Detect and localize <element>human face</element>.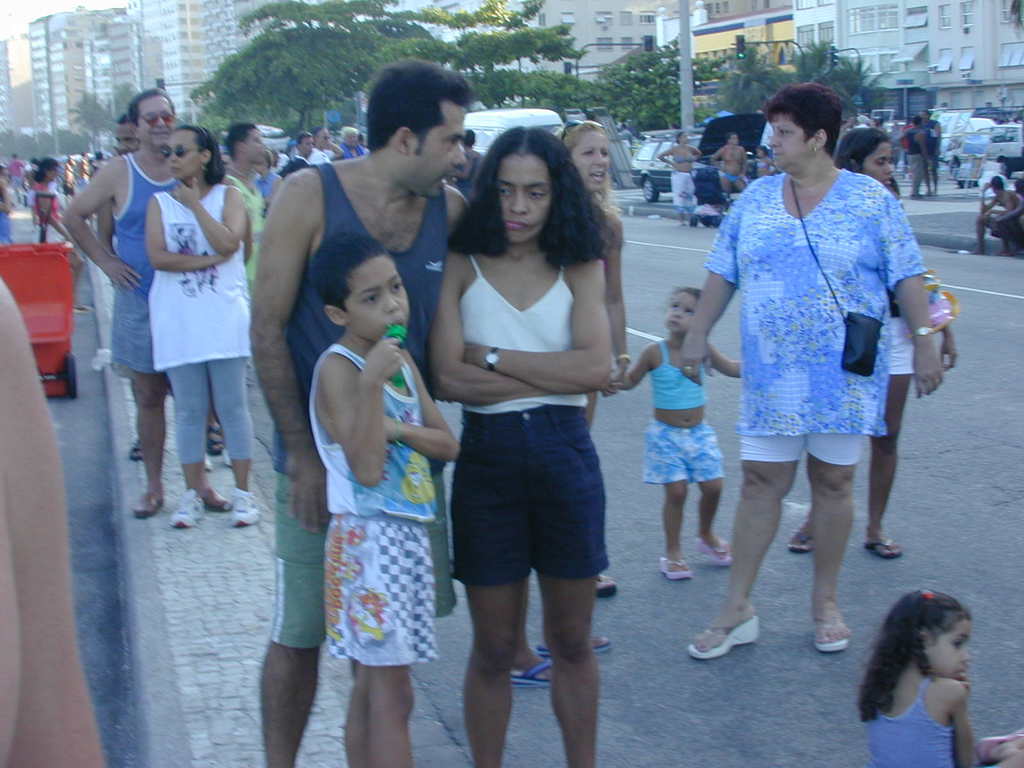
Localized at (319, 129, 332, 148).
